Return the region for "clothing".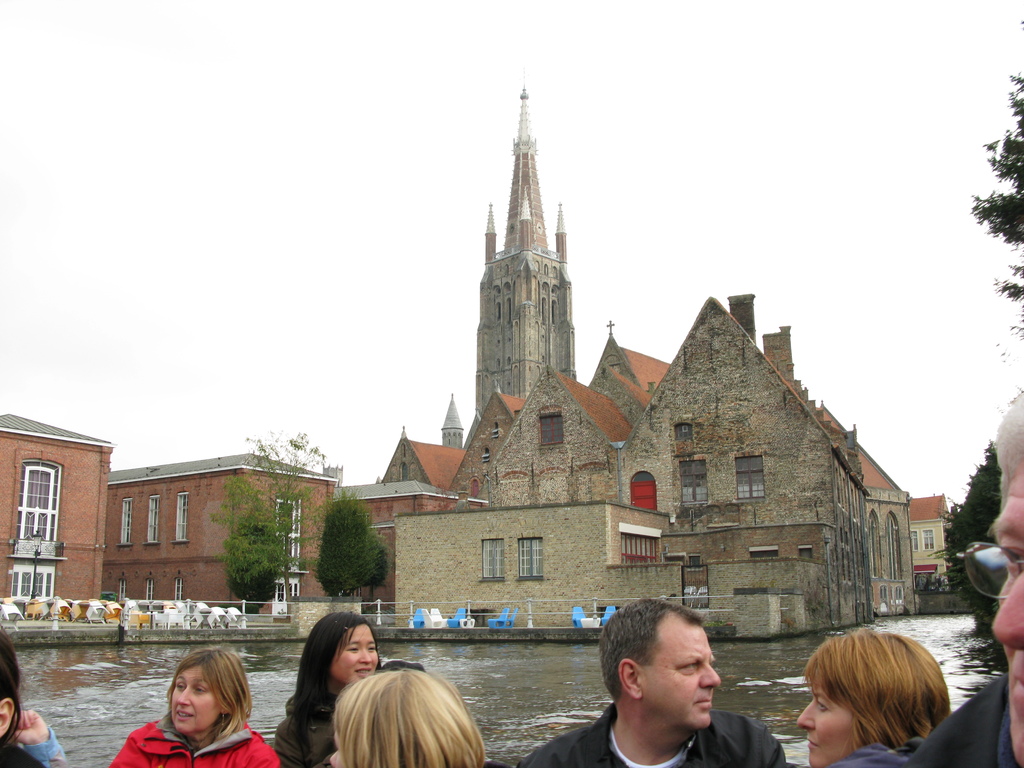
region(905, 673, 1012, 767).
